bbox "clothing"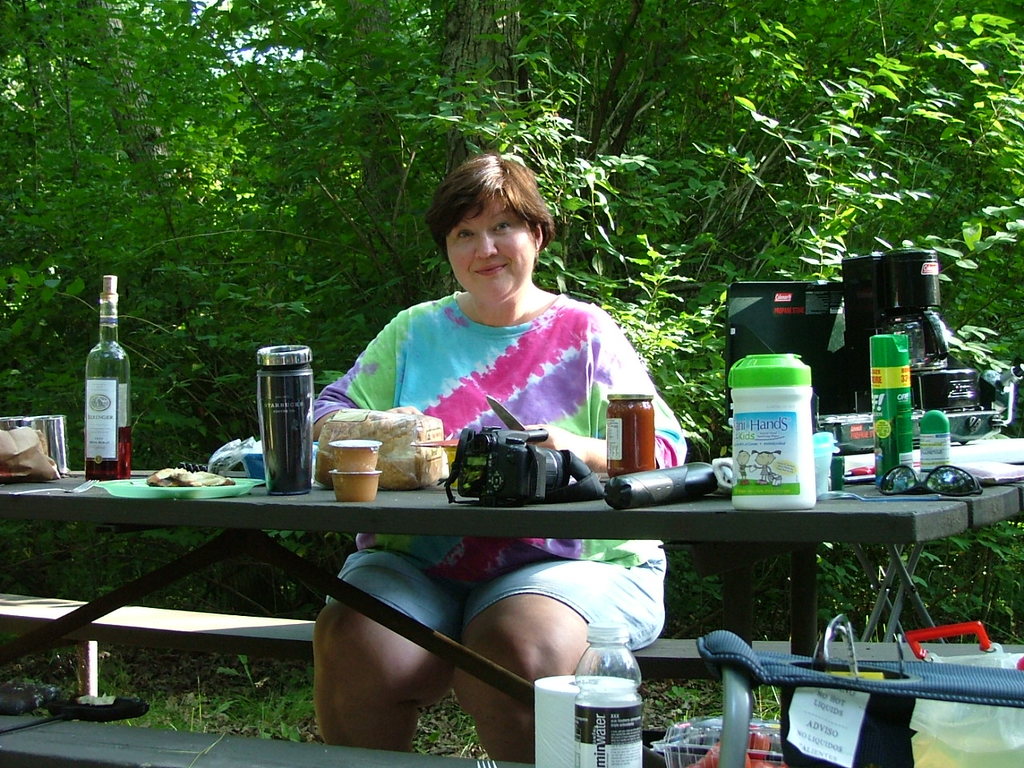
<box>331,558,662,652</box>
